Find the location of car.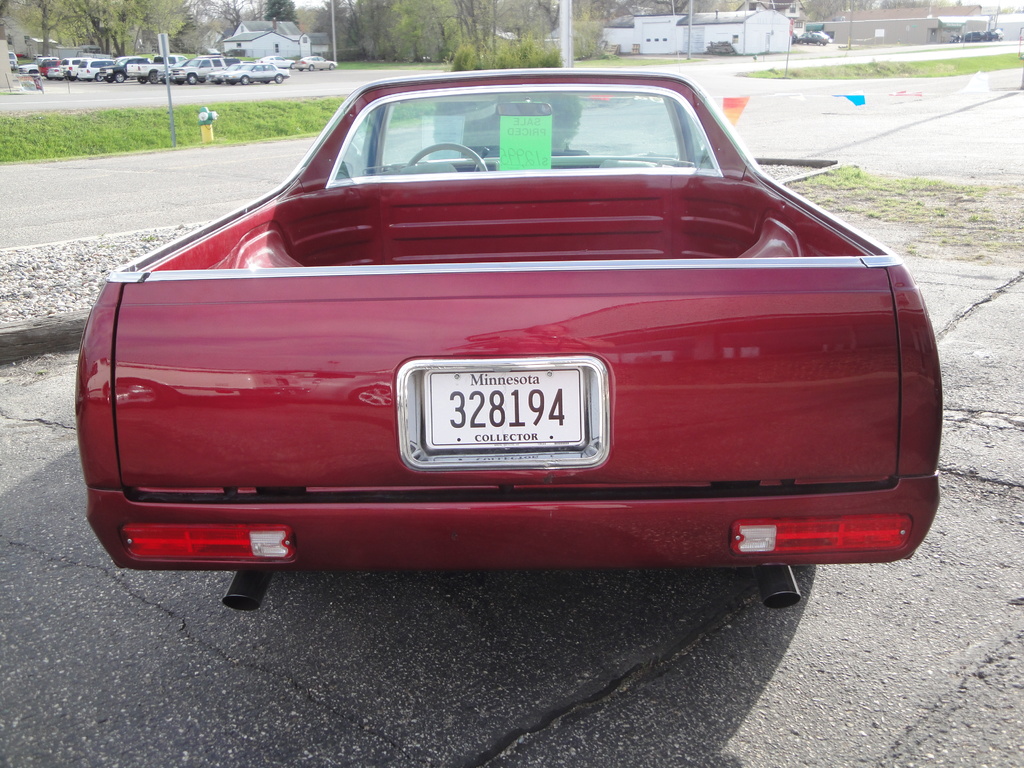
Location: crop(986, 29, 997, 41).
